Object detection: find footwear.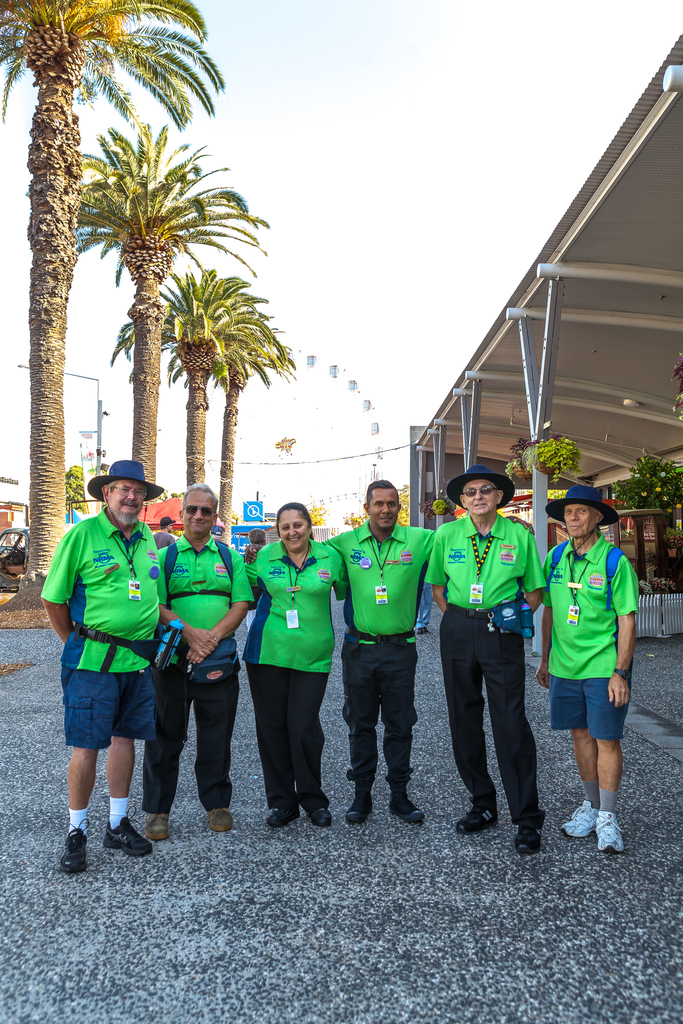
rect(385, 794, 424, 825).
